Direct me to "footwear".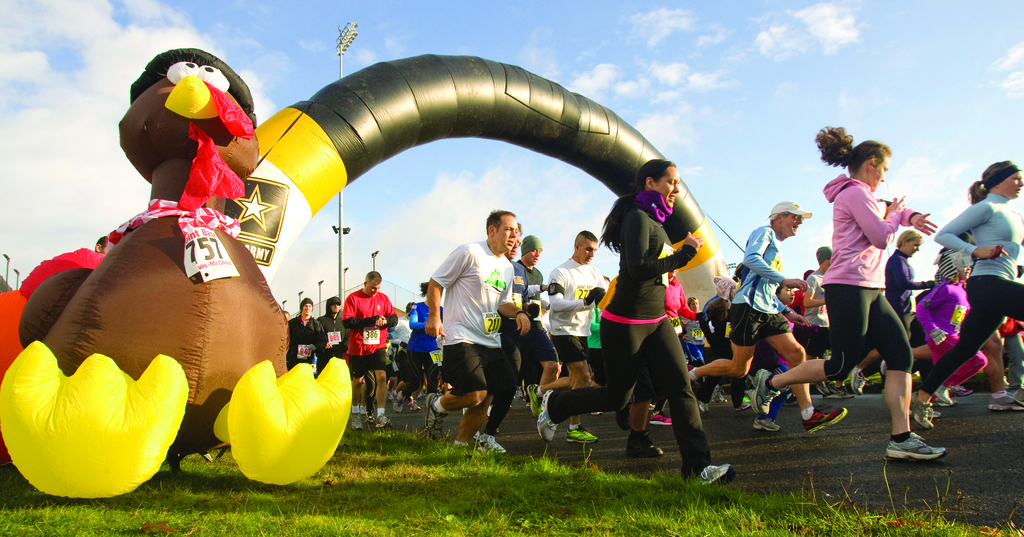
Direction: Rect(564, 421, 598, 443).
